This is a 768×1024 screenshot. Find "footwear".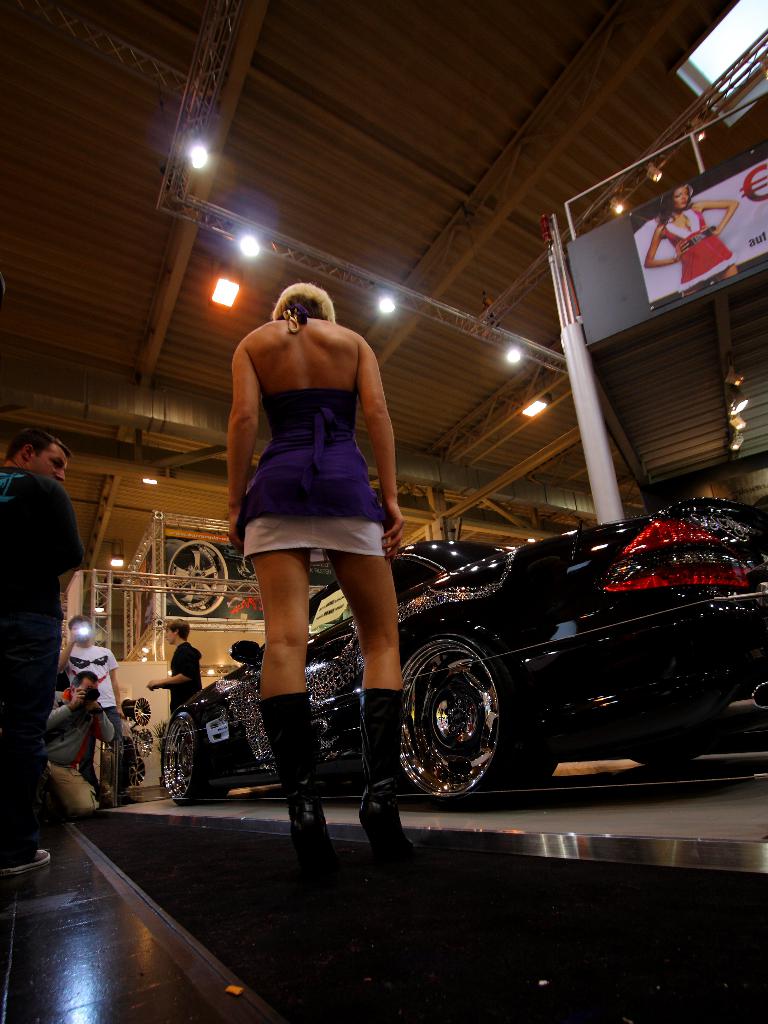
Bounding box: <bbox>352, 689, 420, 863</bbox>.
